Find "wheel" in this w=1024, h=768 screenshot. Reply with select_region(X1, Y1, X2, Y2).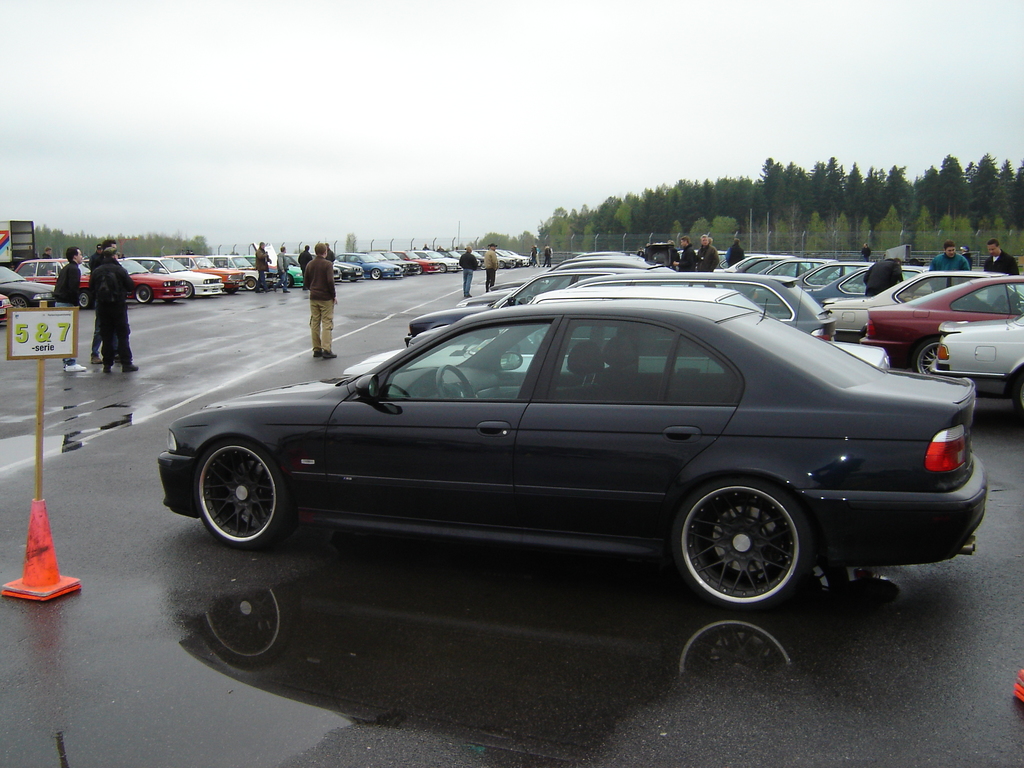
select_region(180, 447, 289, 545).
